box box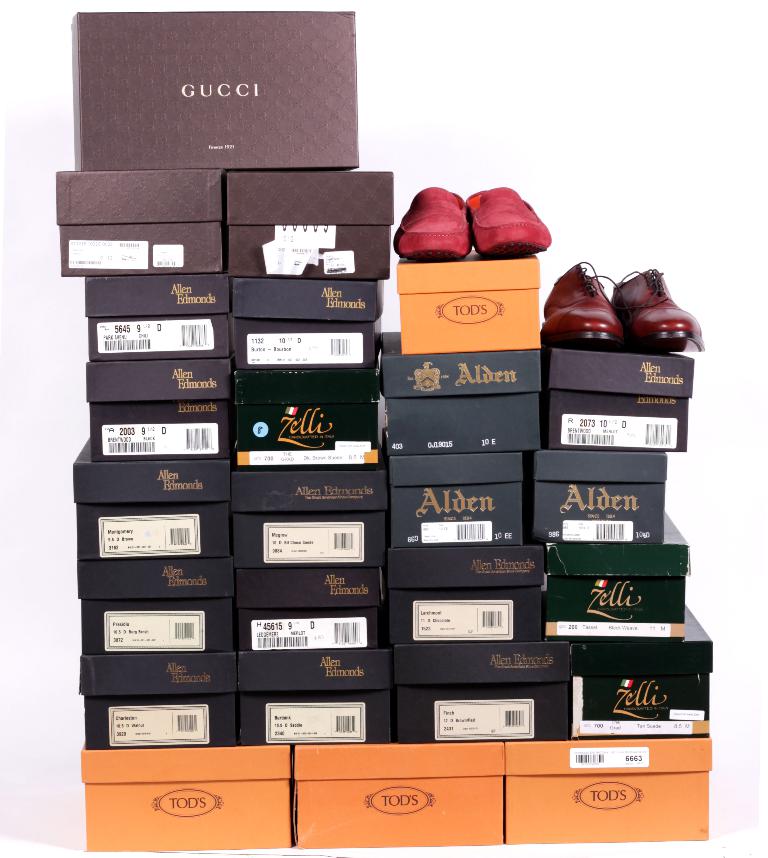
detection(71, 439, 232, 557)
